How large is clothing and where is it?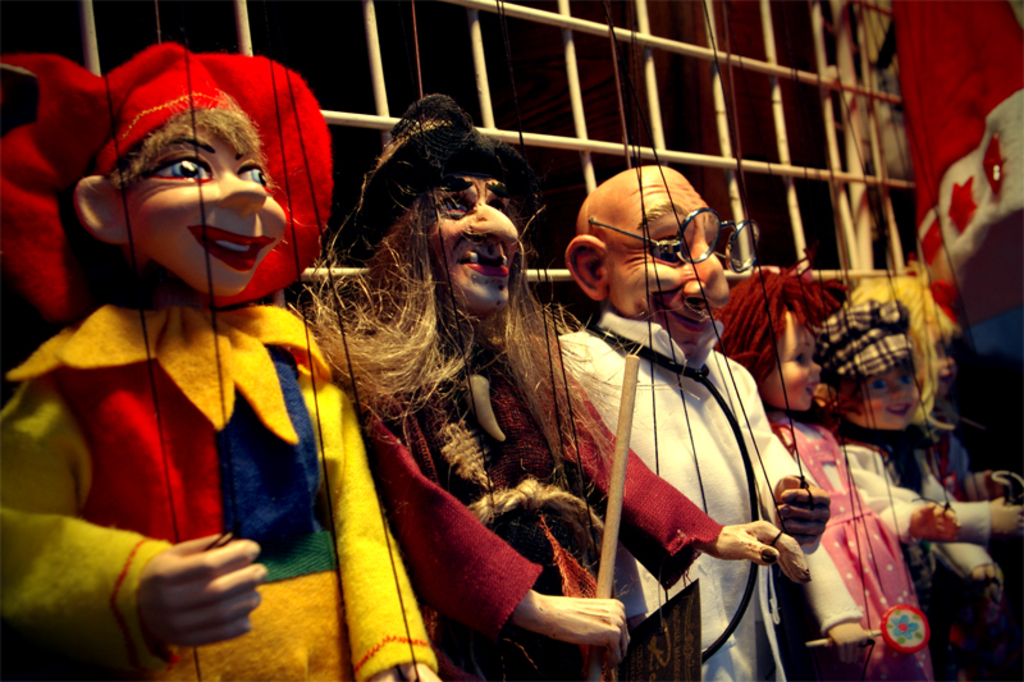
Bounding box: Rect(923, 412, 1001, 500).
